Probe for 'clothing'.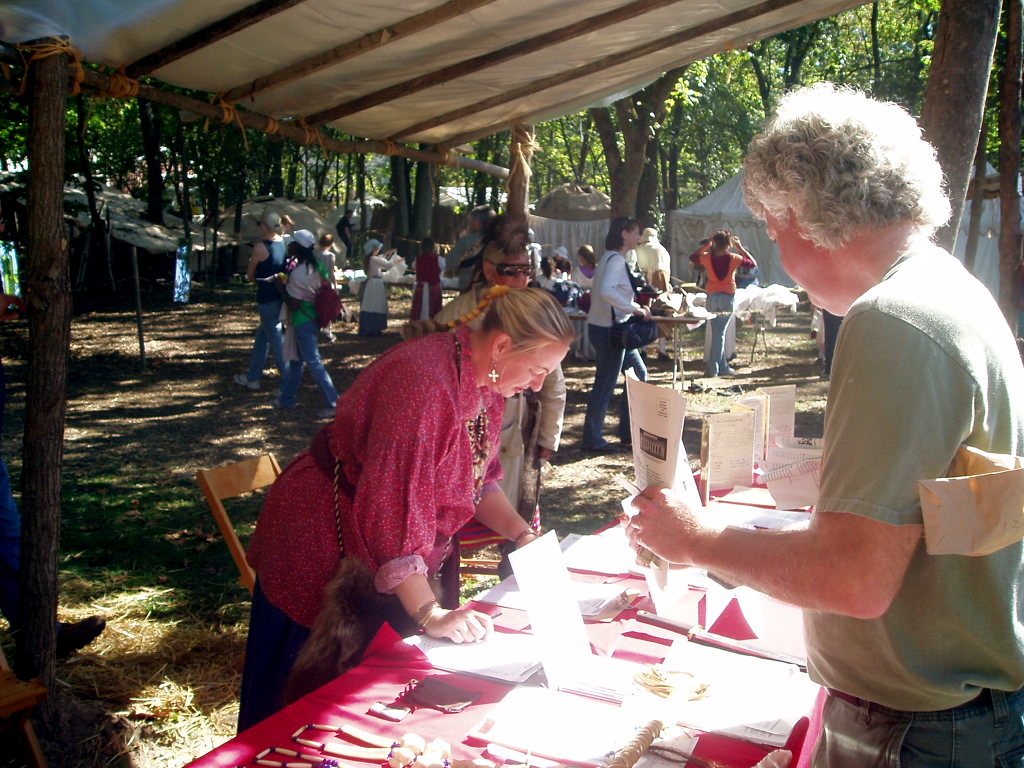
Probe result: 245, 235, 285, 378.
